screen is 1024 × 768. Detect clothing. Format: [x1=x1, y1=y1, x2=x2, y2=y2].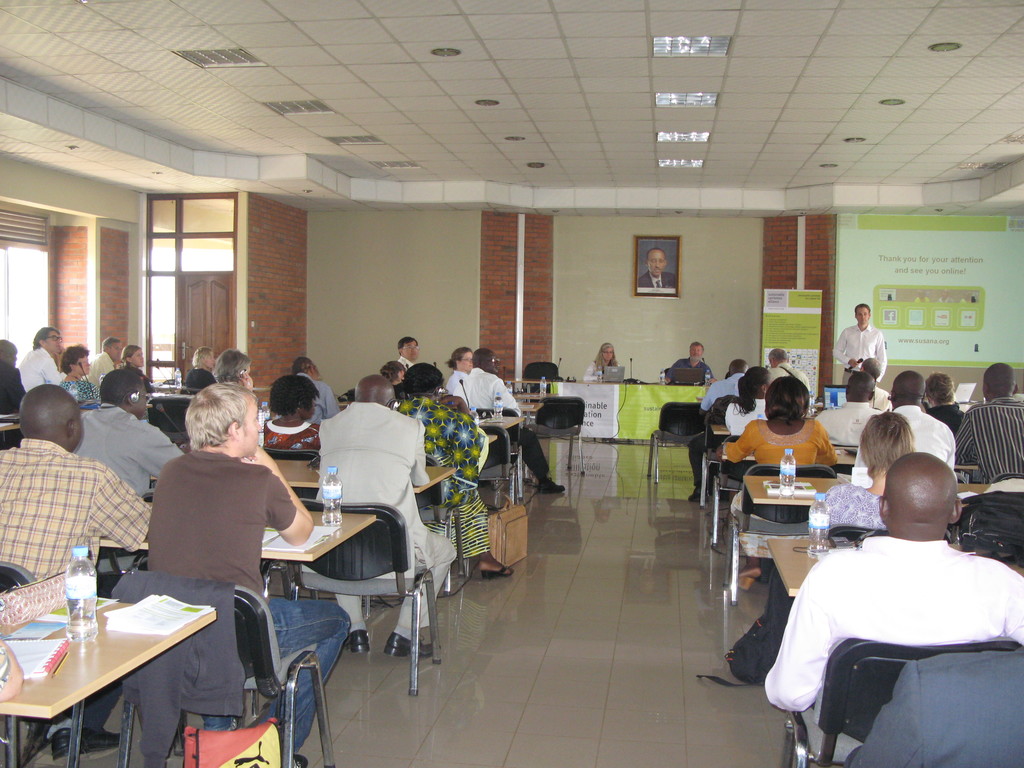
[x1=295, y1=371, x2=340, y2=429].
